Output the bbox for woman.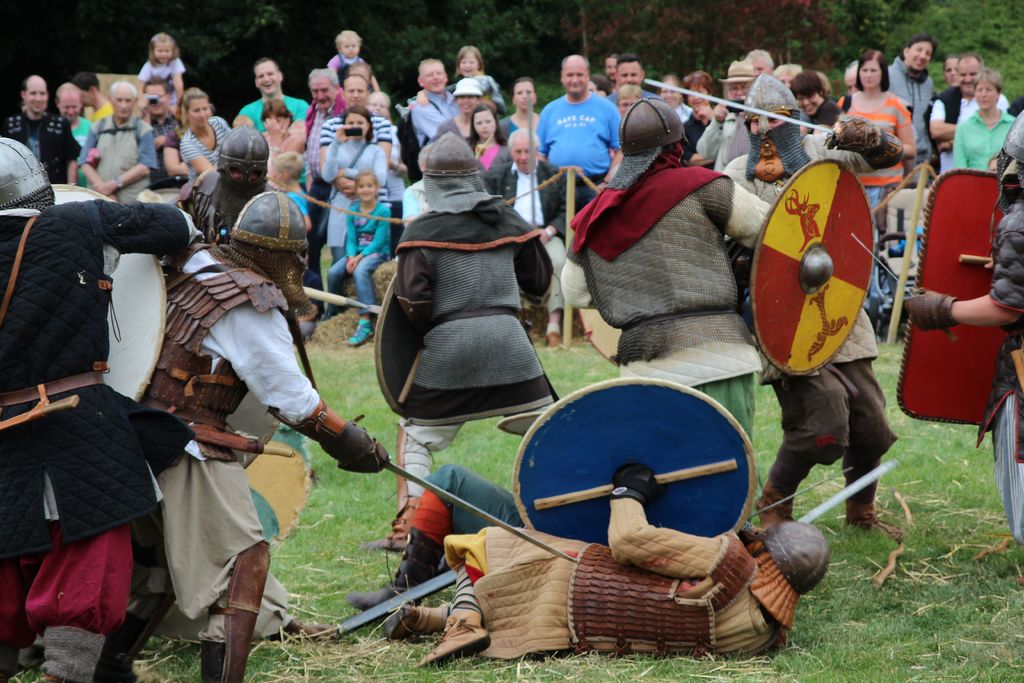
bbox=(835, 48, 913, 213).
